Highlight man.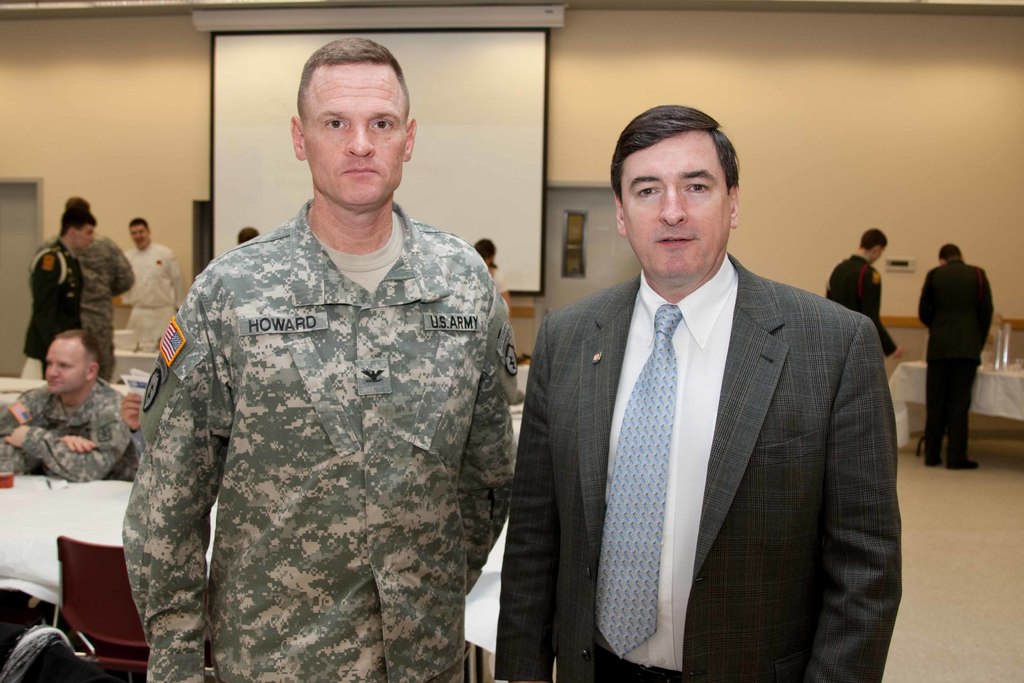
Highlighted region: Rect(116, 217, 189, 344).
